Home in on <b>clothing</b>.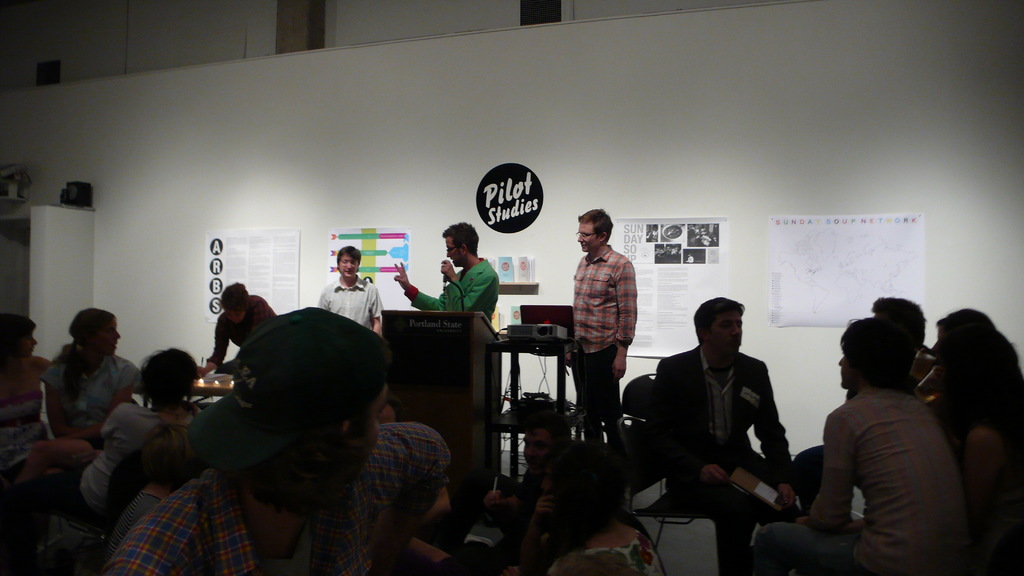
Homed in at (left=651, top=342, right=788, bottom=477).
